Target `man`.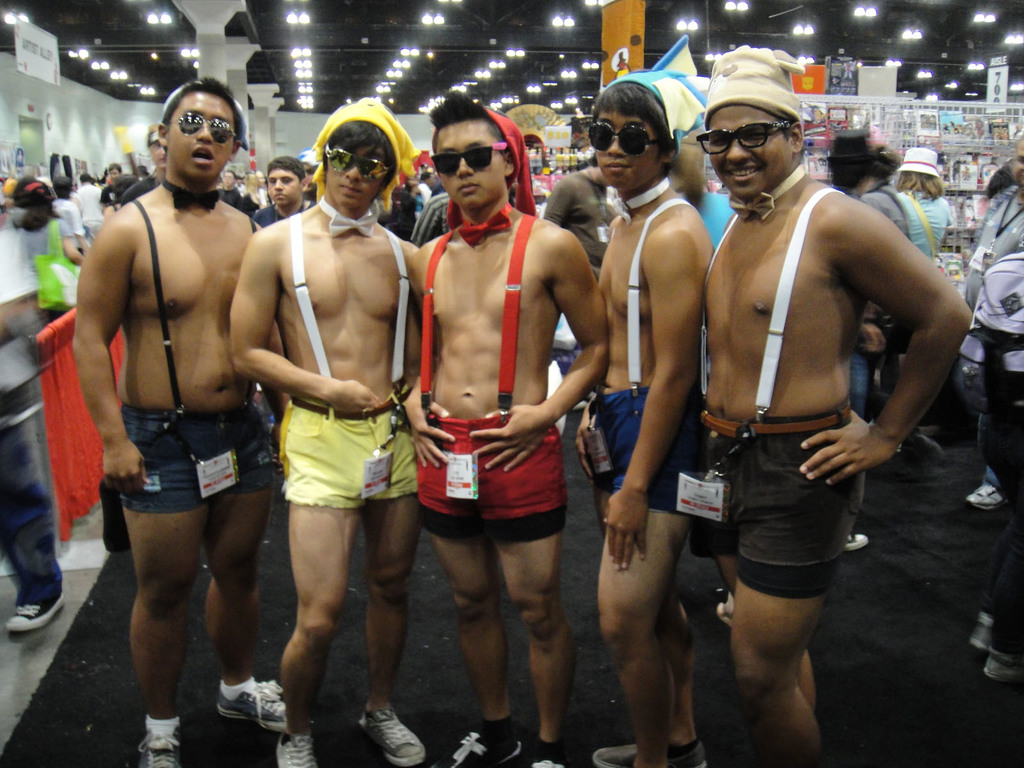
Target region: <region>247, 150, 318, 479</region>.
